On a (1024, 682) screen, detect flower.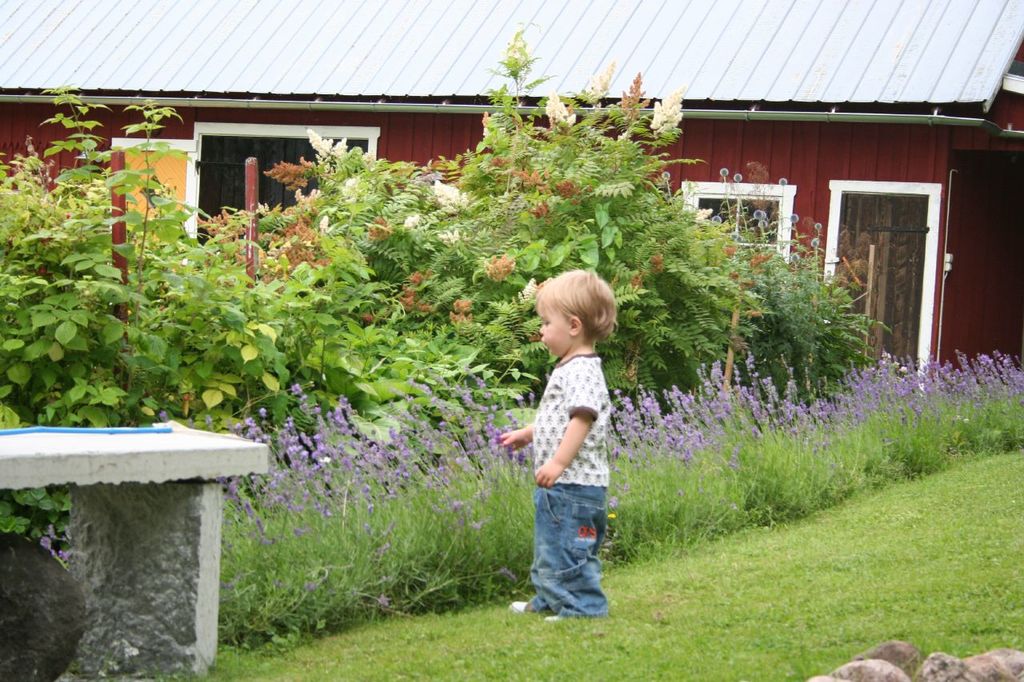
<box>621,69,643,116</box>.
